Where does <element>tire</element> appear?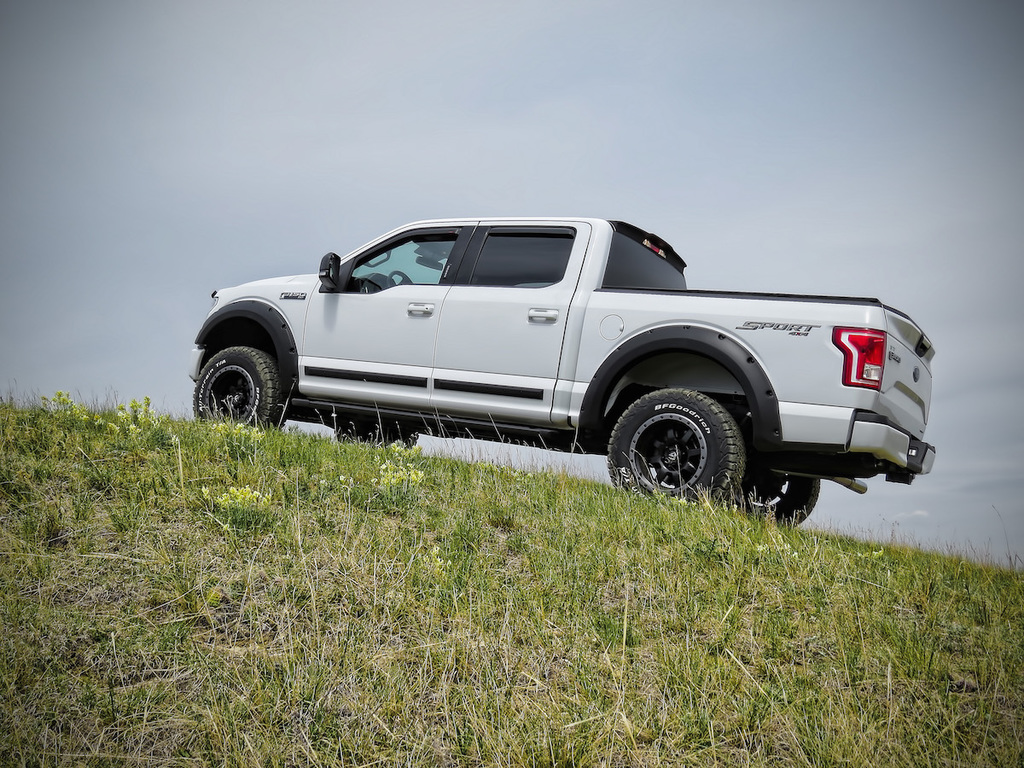
Appears at crop(741, 472, 819, 526).
